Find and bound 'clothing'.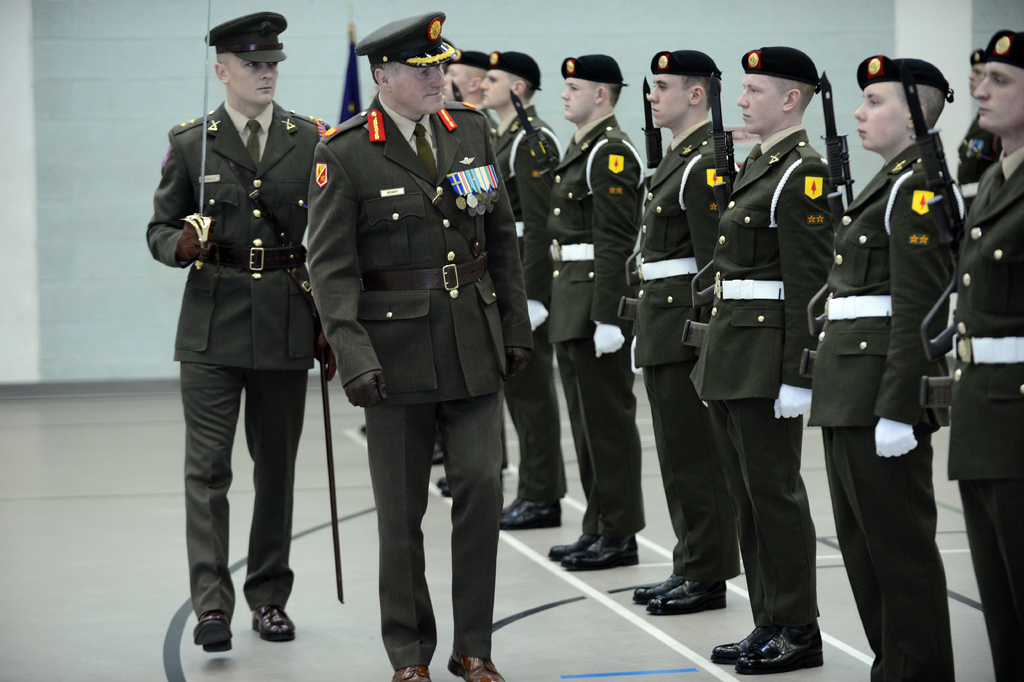
Bound: x1=489 y1=103 x2=560 y2=504.
